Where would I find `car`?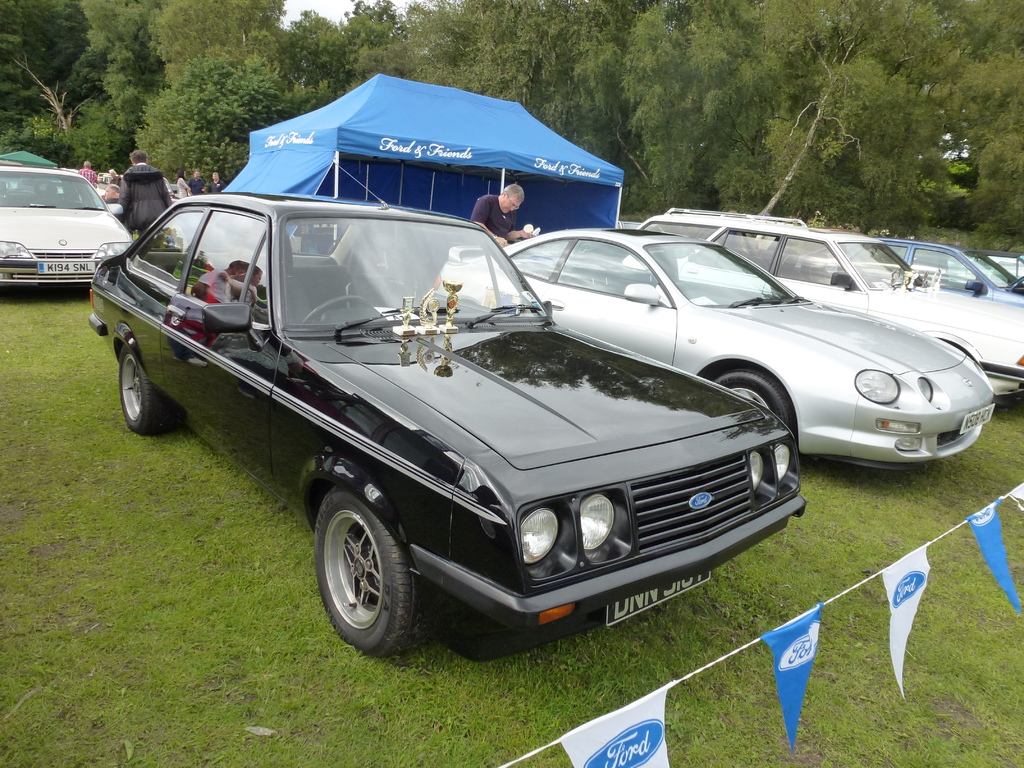
At box(708, 225, 1023, 408).
